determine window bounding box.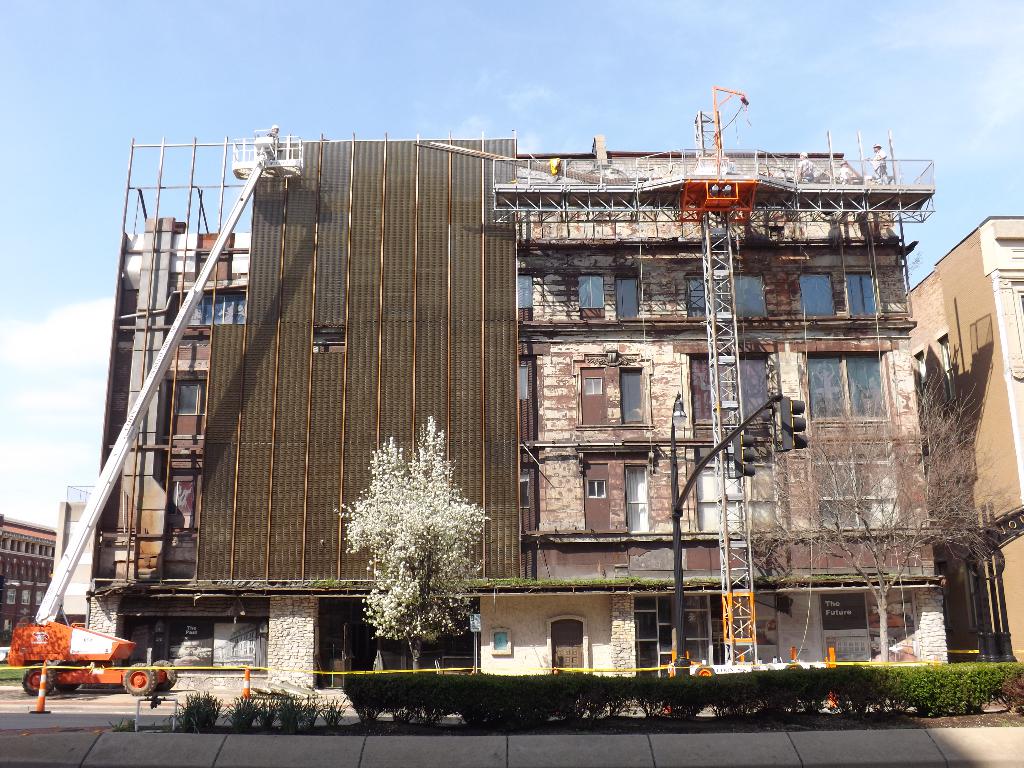
Determined: 163:373:209:419.
